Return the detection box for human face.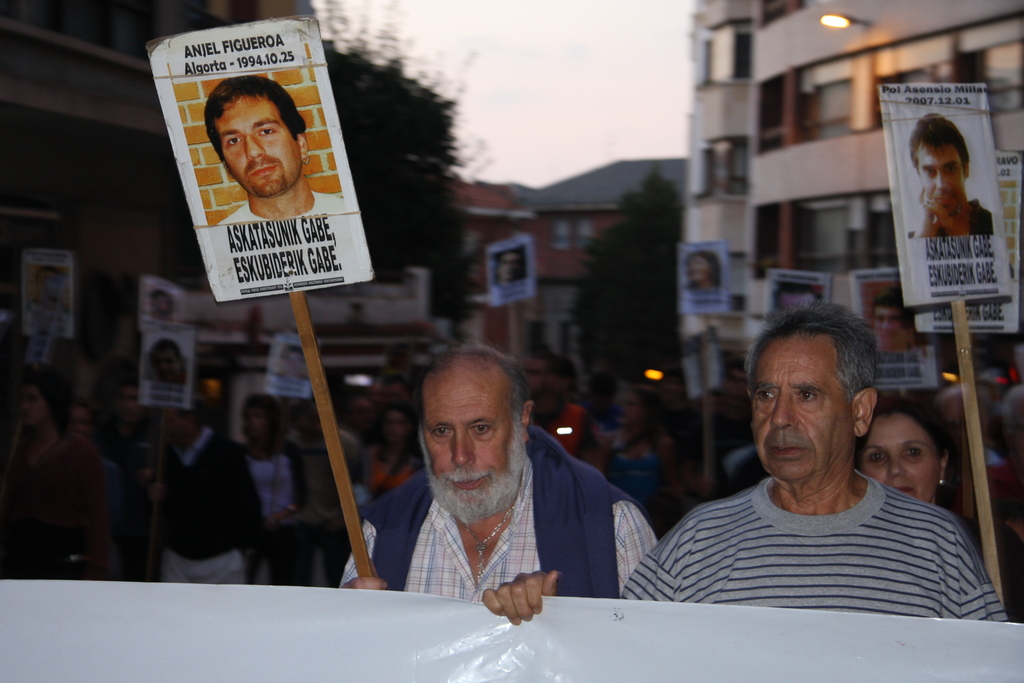
{"x1": 751, "y1": 330, "x2": 854, "y2": 484}.
